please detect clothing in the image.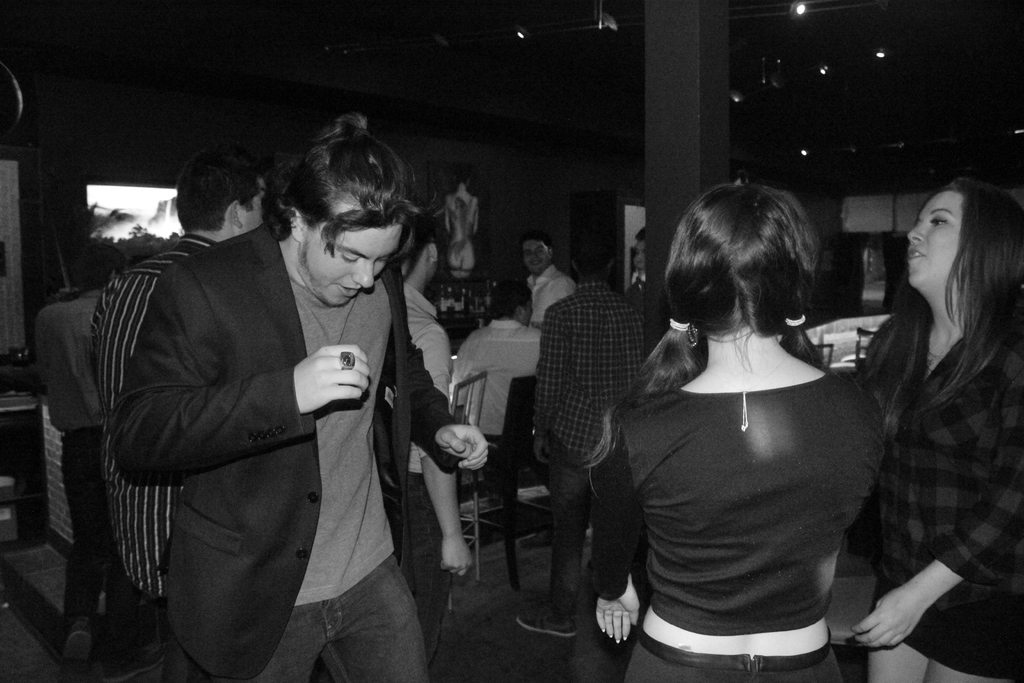
[x1=409, y1=279, x2=456, y2=656].
